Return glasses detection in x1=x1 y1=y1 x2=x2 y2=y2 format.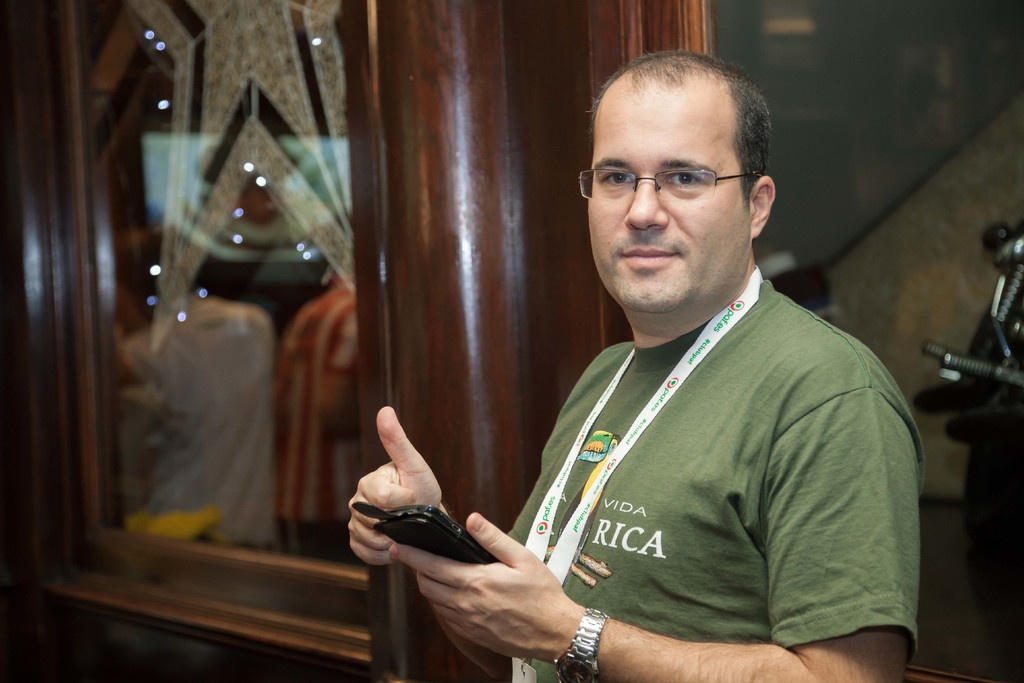
x1=591 y1=144 x2=778 y2=210.
